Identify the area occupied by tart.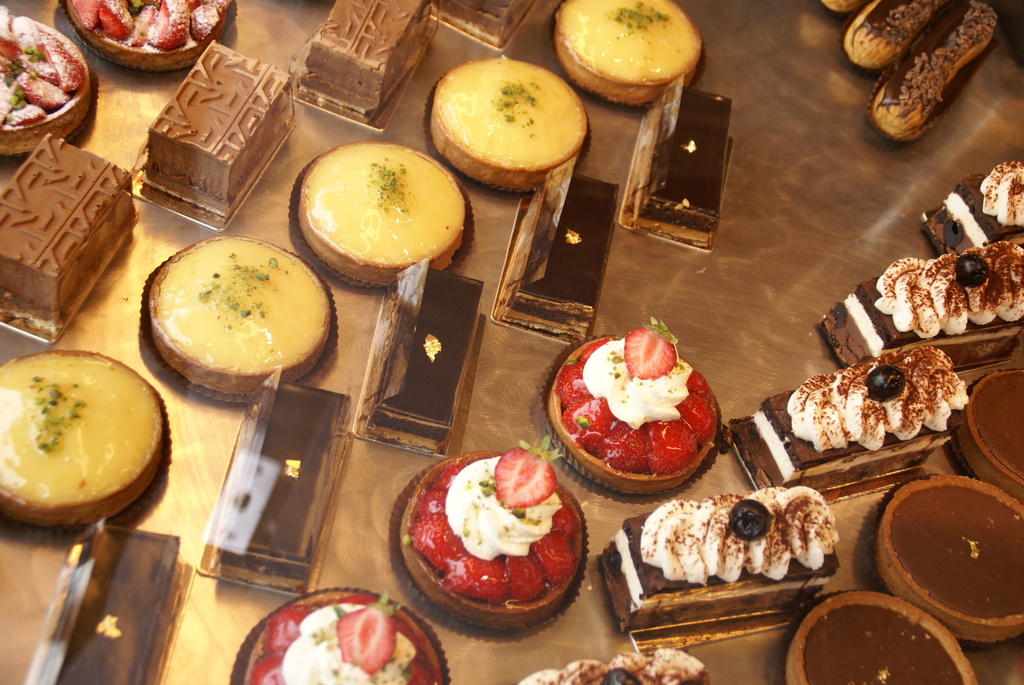
Area: <box>552,0,706,109</box>.
